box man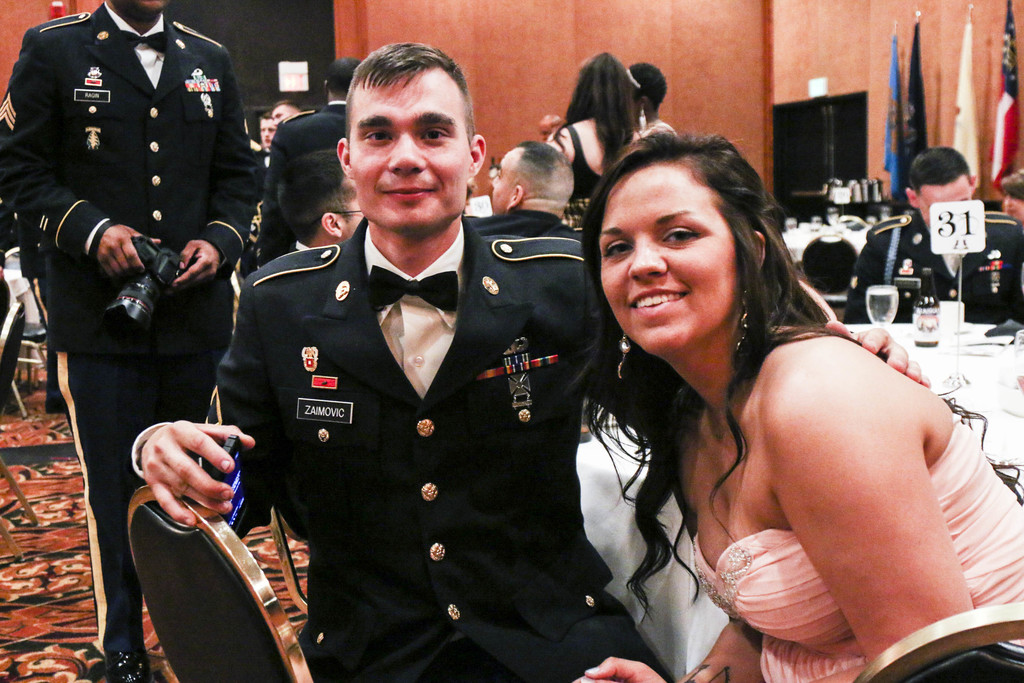
bbox=(239, 150, 369, 497)
